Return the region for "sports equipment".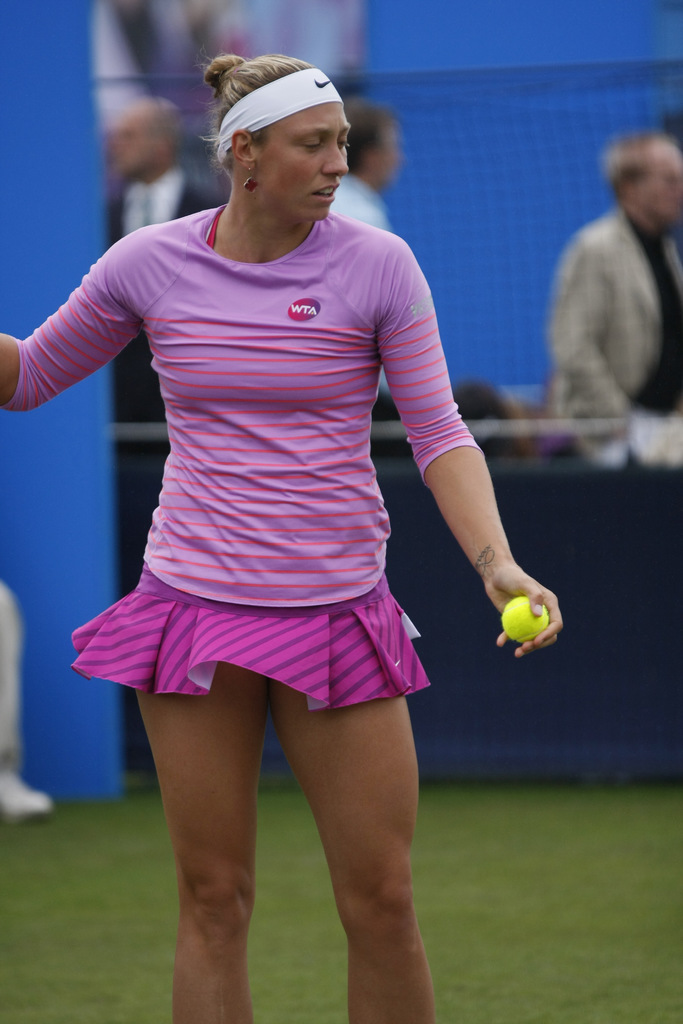
(left=500, top=592, right=549, bottom=639).
